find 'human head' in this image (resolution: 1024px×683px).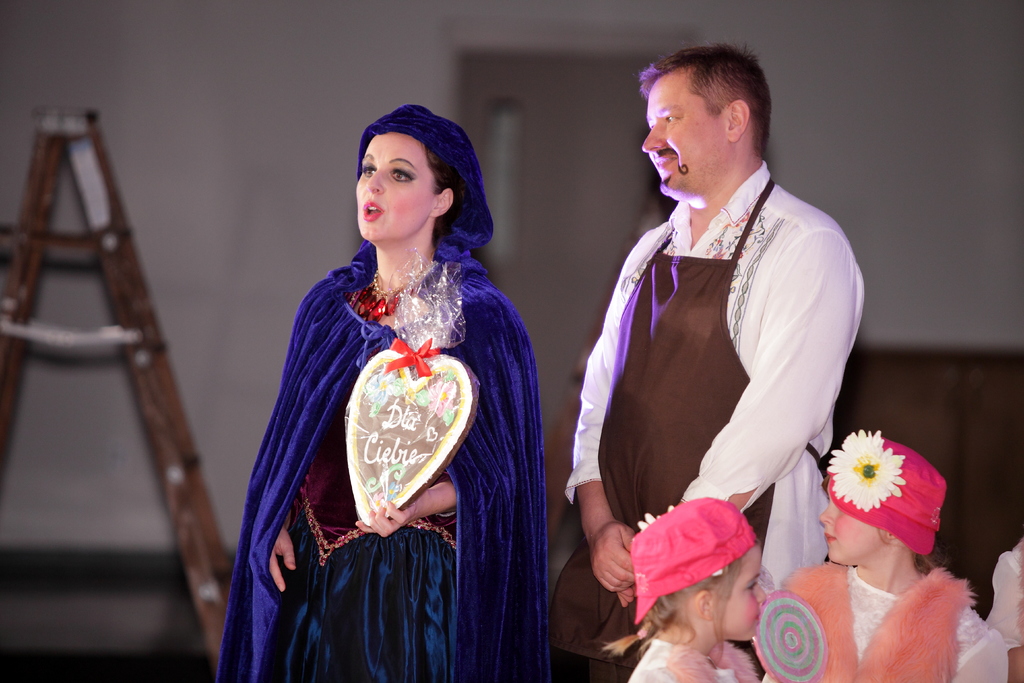
818, 436, 945, 562.
